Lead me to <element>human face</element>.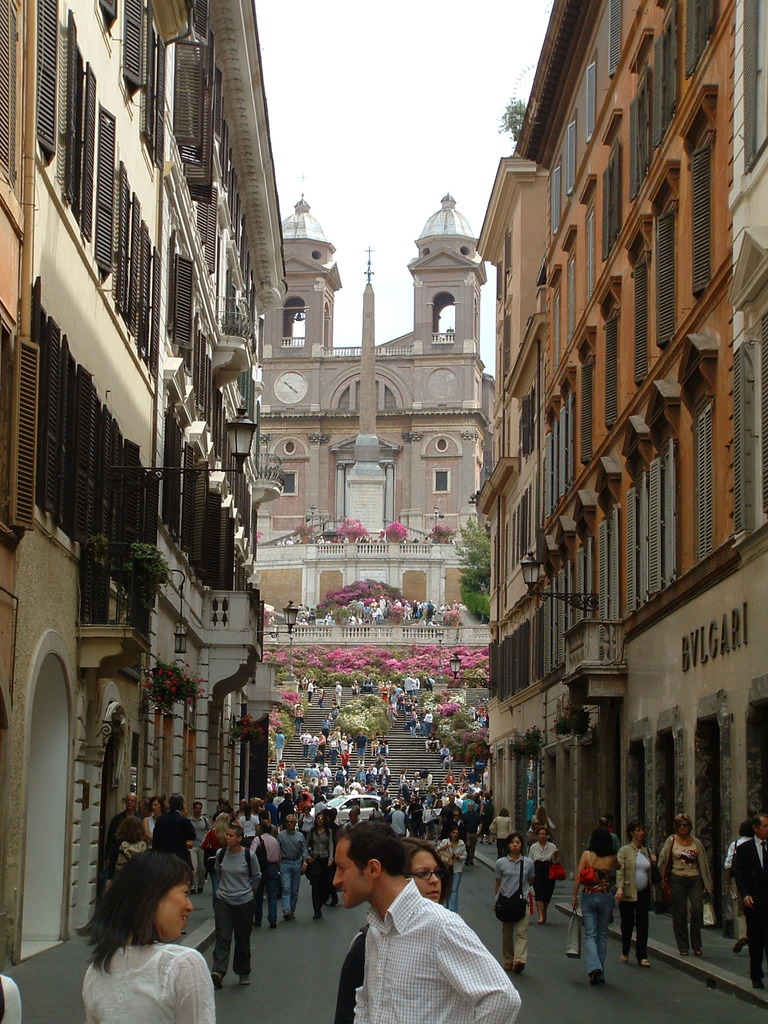
Lead to BBox(127, 796, 134, 810).
